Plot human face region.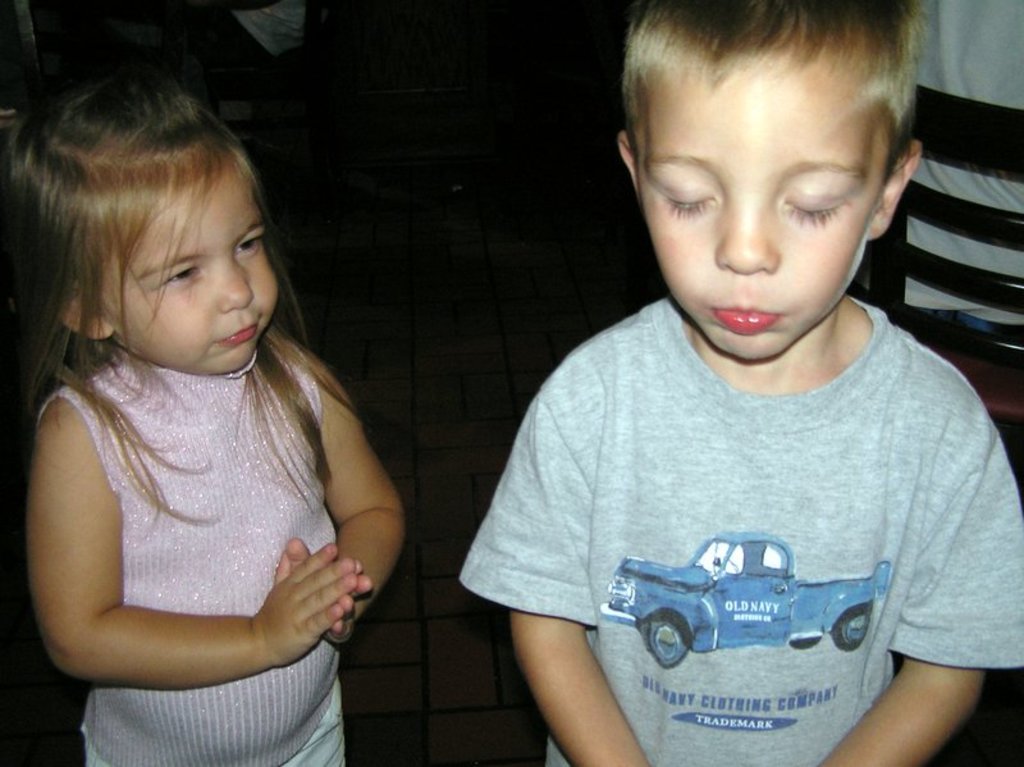
Plotted at [636, 50, 896, 365].
